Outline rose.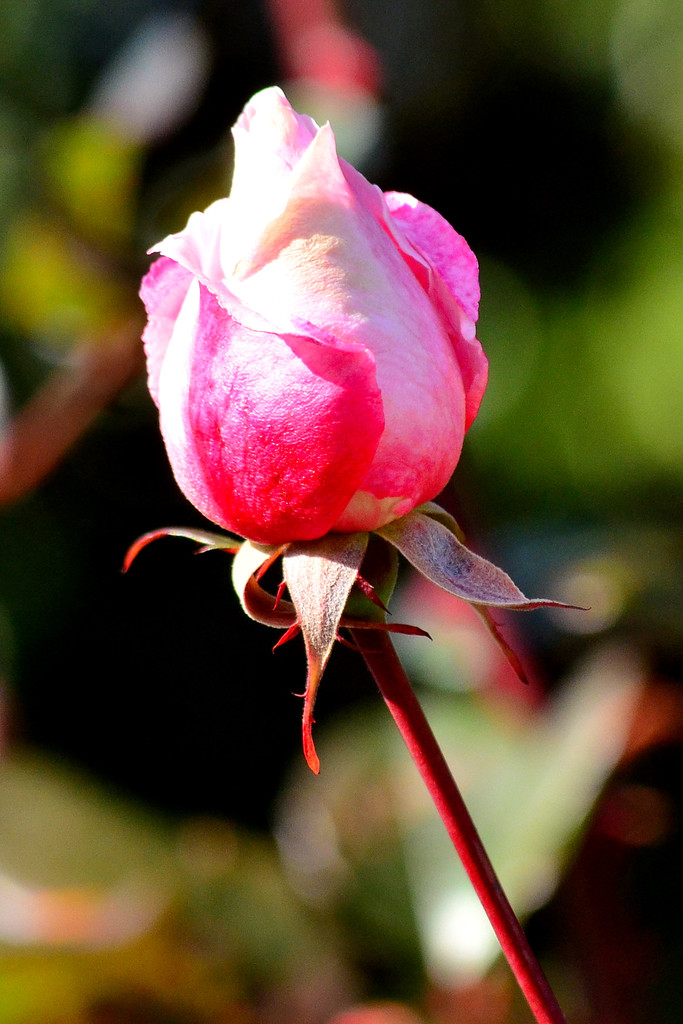
Outline: x1=140 y1=78 x2=492 y2=550.
